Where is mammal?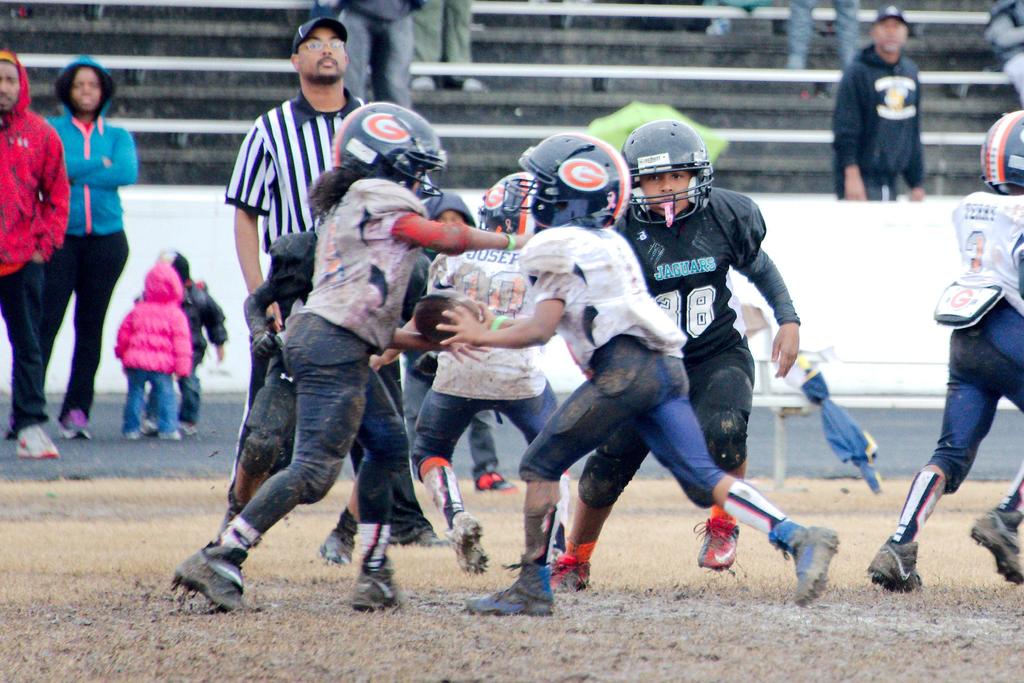
BBox(410, 0, 490, 96).
